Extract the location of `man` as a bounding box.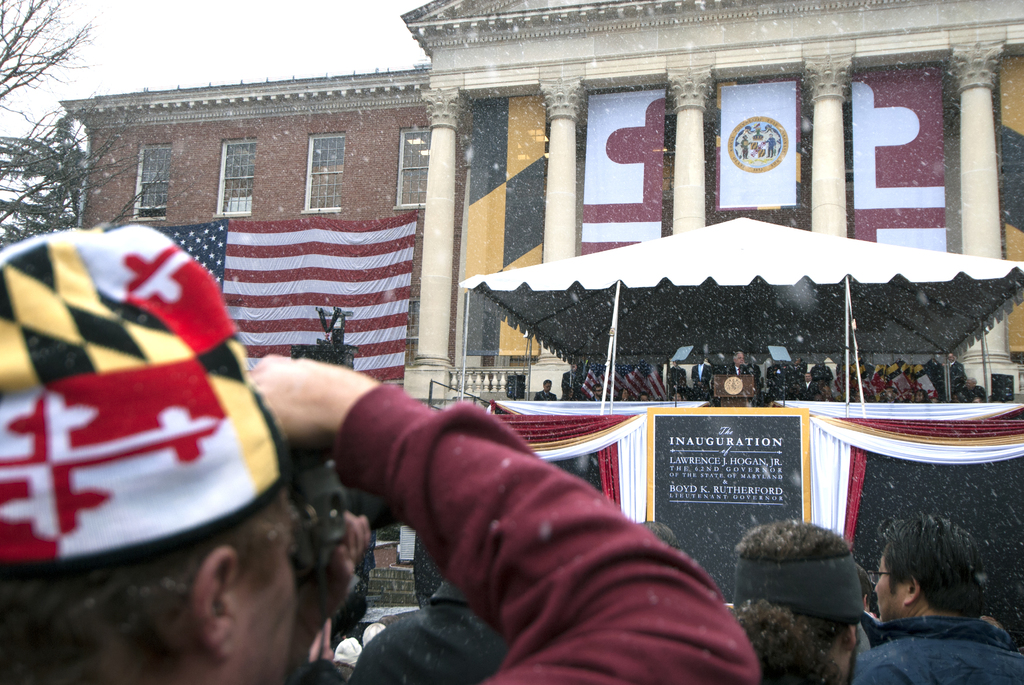
(0,221,762,684).
